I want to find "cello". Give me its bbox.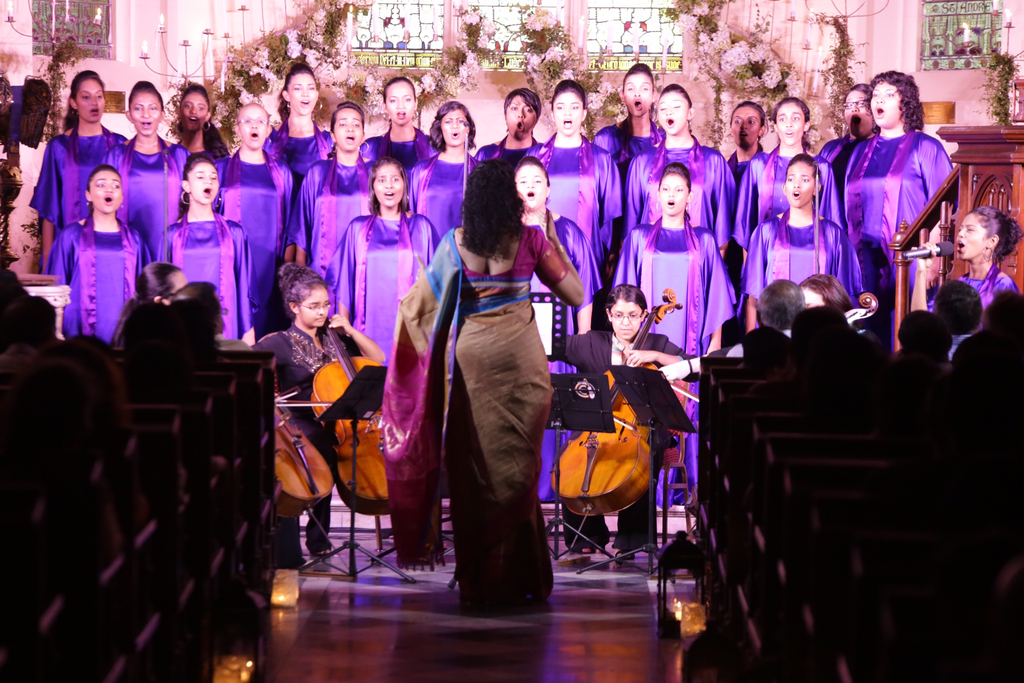
detection(268, 381, 338, 514).
